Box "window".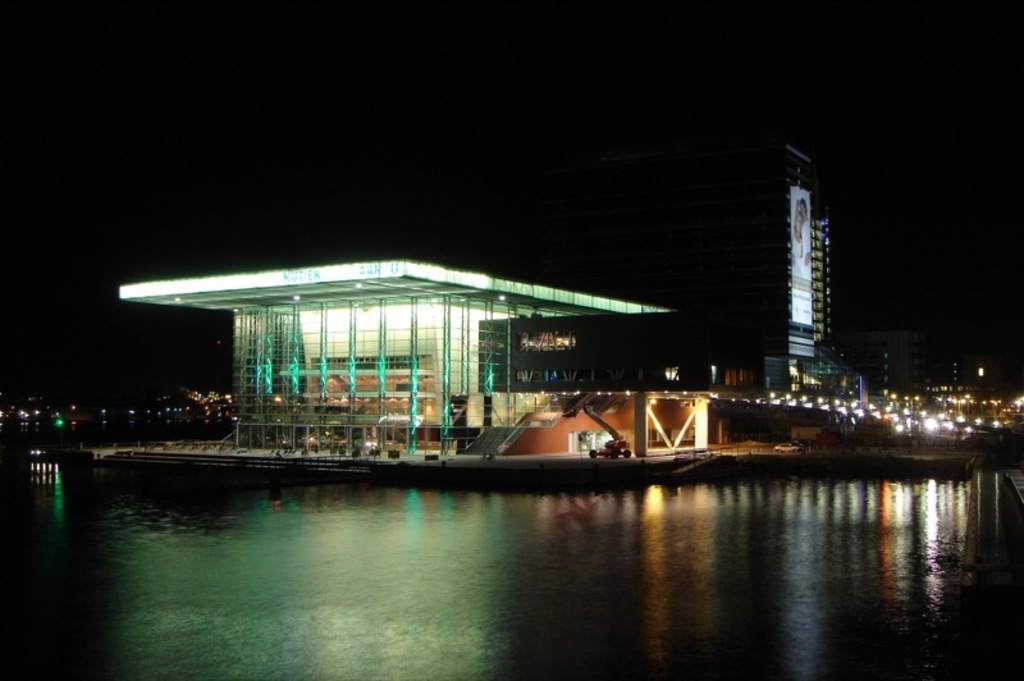
bbox(709, 365, 755, 387).
